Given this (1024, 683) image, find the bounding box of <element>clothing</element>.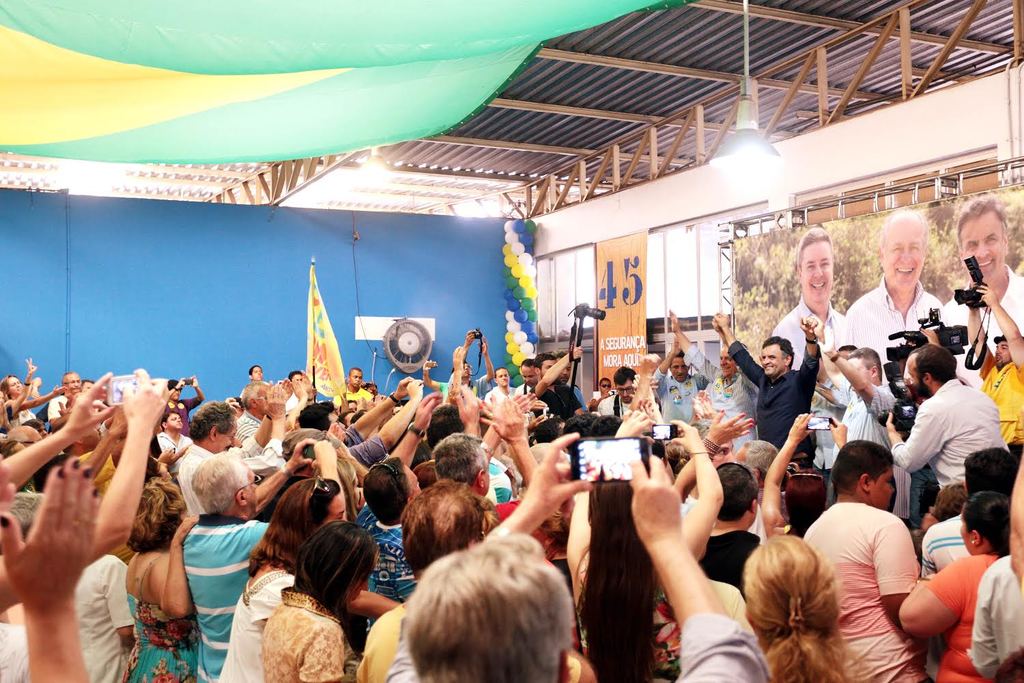
BBox(389, 624, 425, 682).
